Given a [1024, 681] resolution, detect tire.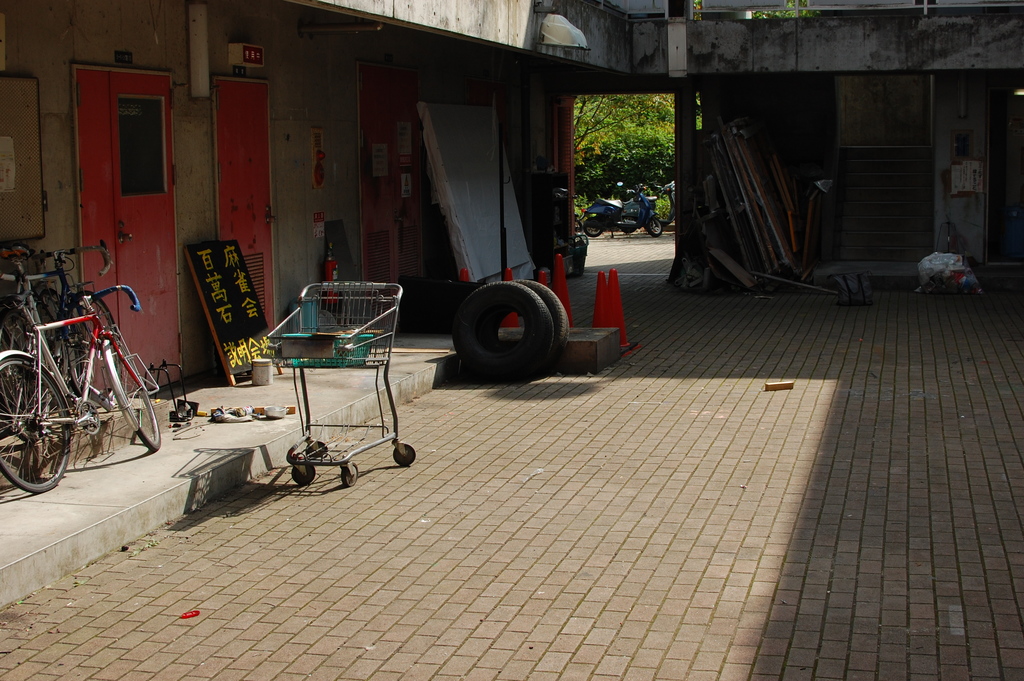
<box>584,217,606,236</box>.
